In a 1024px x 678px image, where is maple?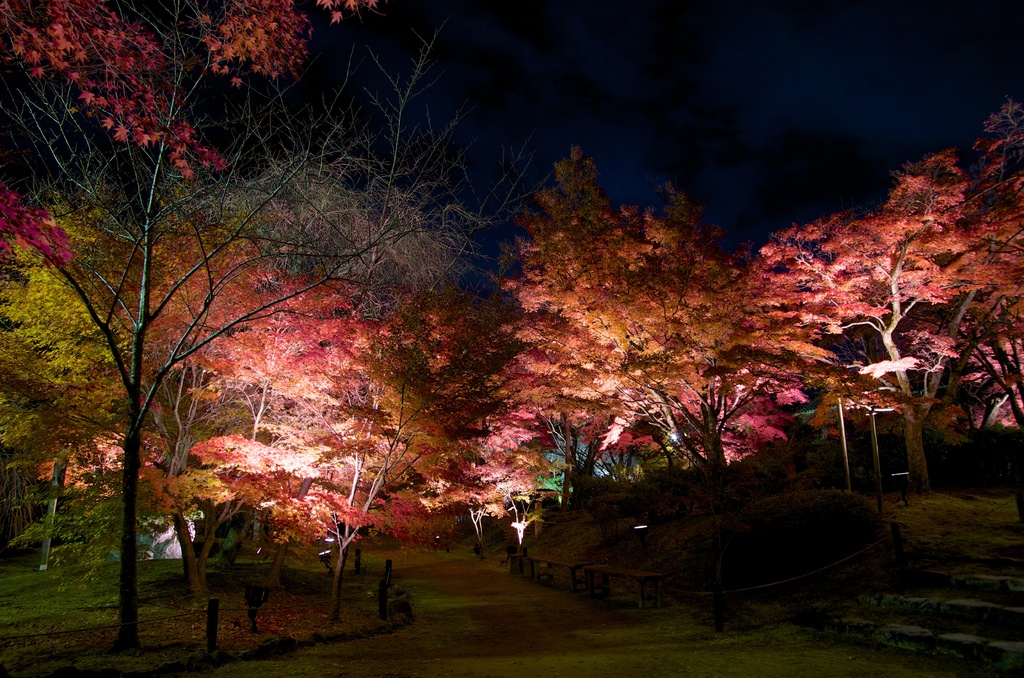
bbox(6, 0, 431, 640).
